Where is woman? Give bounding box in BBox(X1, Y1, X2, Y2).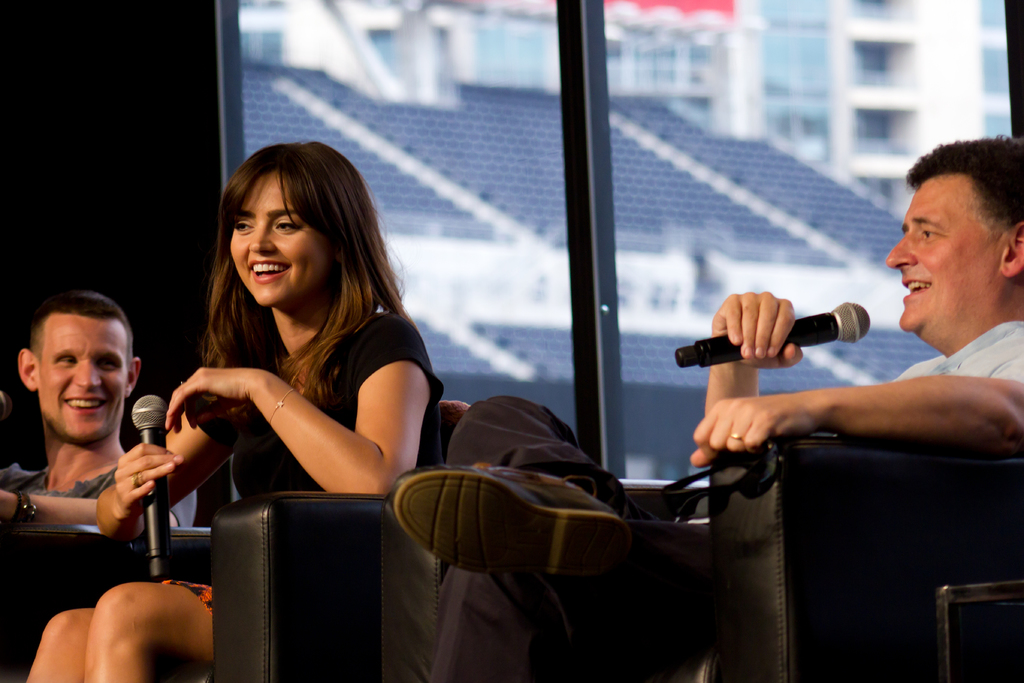
BBox(23, 141, 440, 682).
